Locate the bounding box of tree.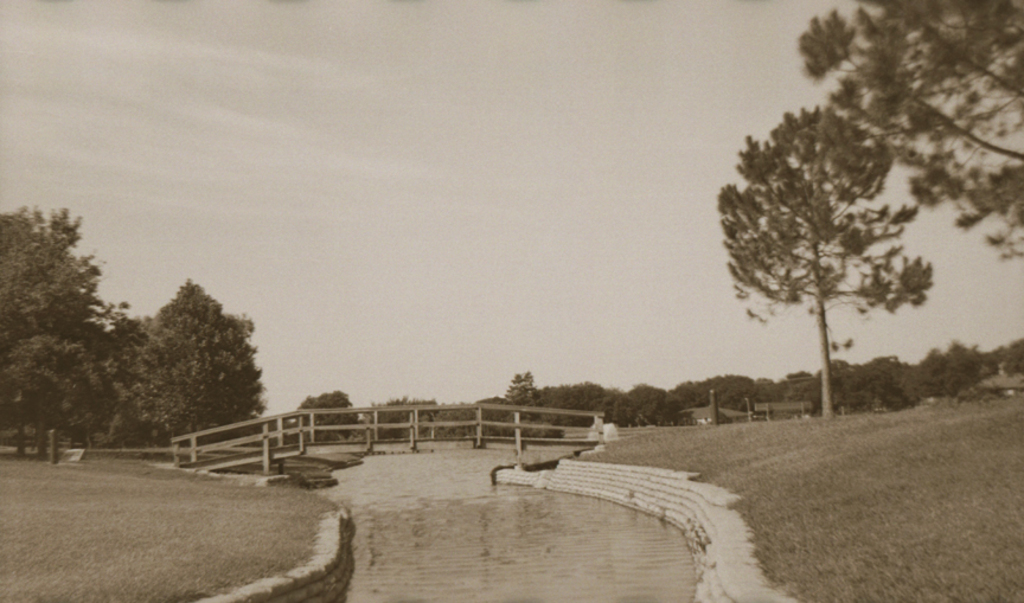
Bounding box: pyautogui.locateOnScreen(795, 0, 1023, 263).
